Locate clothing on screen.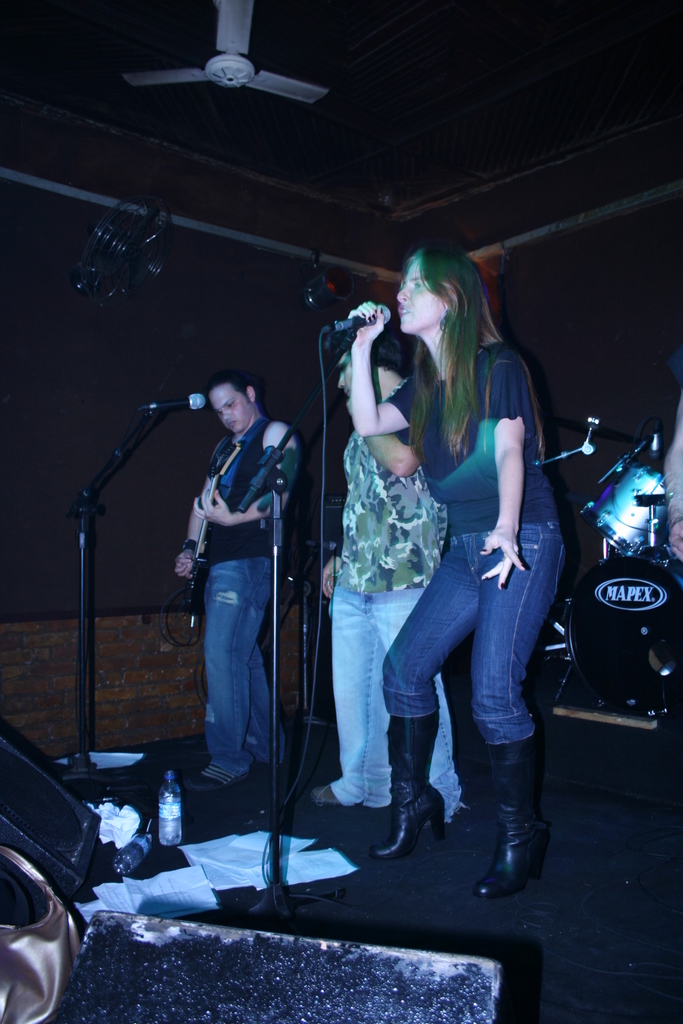
On screen at 313:364:424:813.
